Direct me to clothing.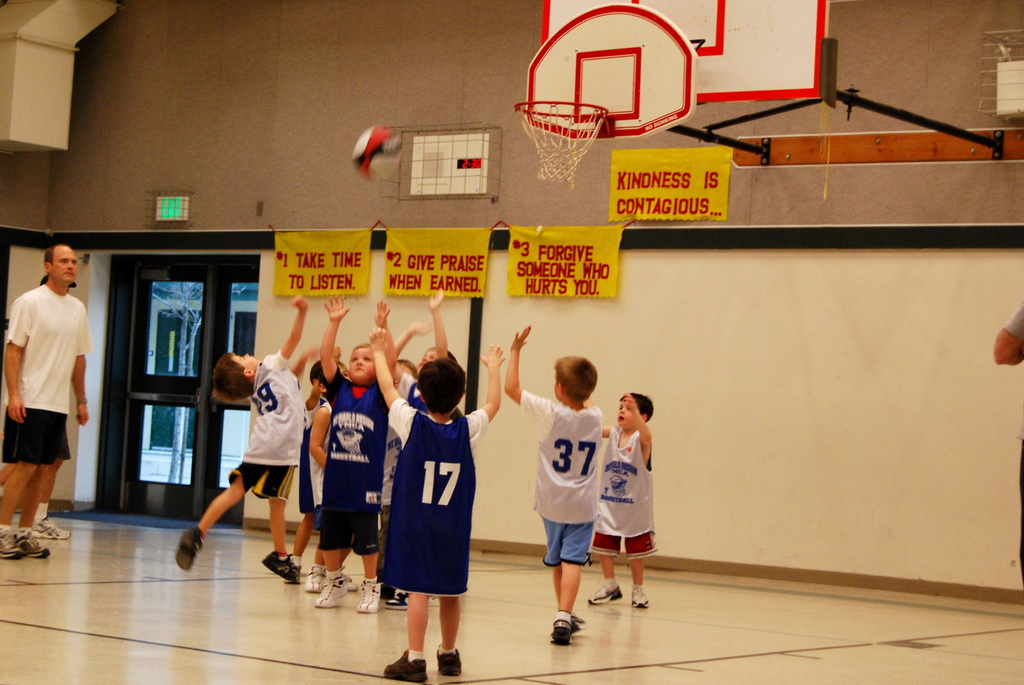
Direction: BBox(321, 366, 387, 556).
